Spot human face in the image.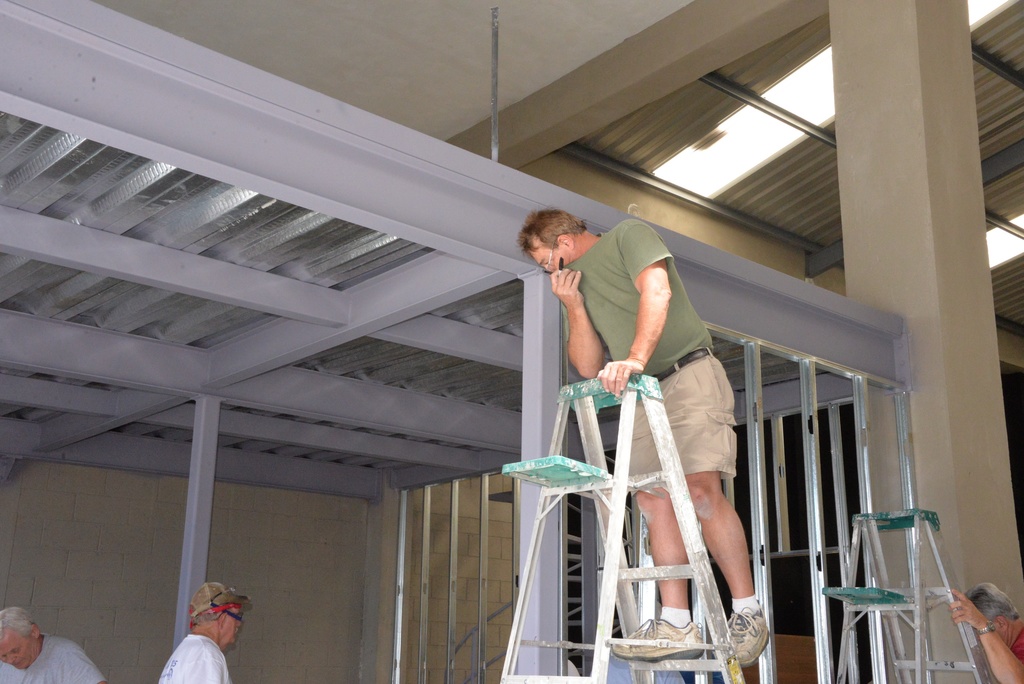
human face found at <region>535, 234, 581, 272</region>.
